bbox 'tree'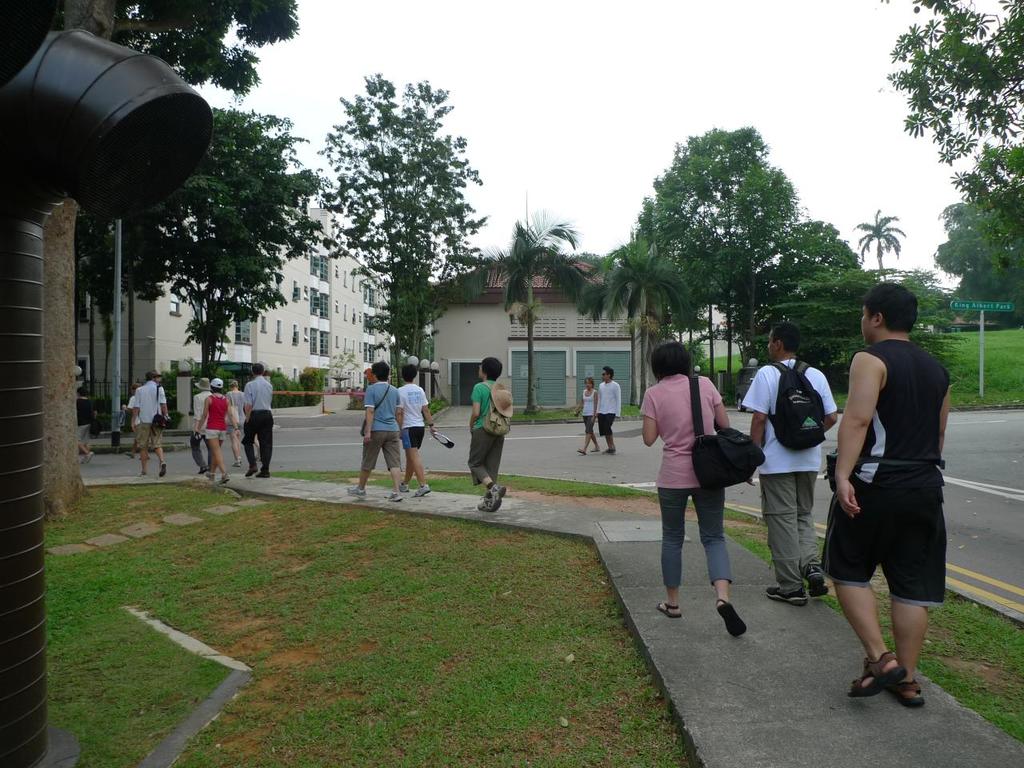
pyautogui.locateOnScreen(721, 210, 882, 387)
